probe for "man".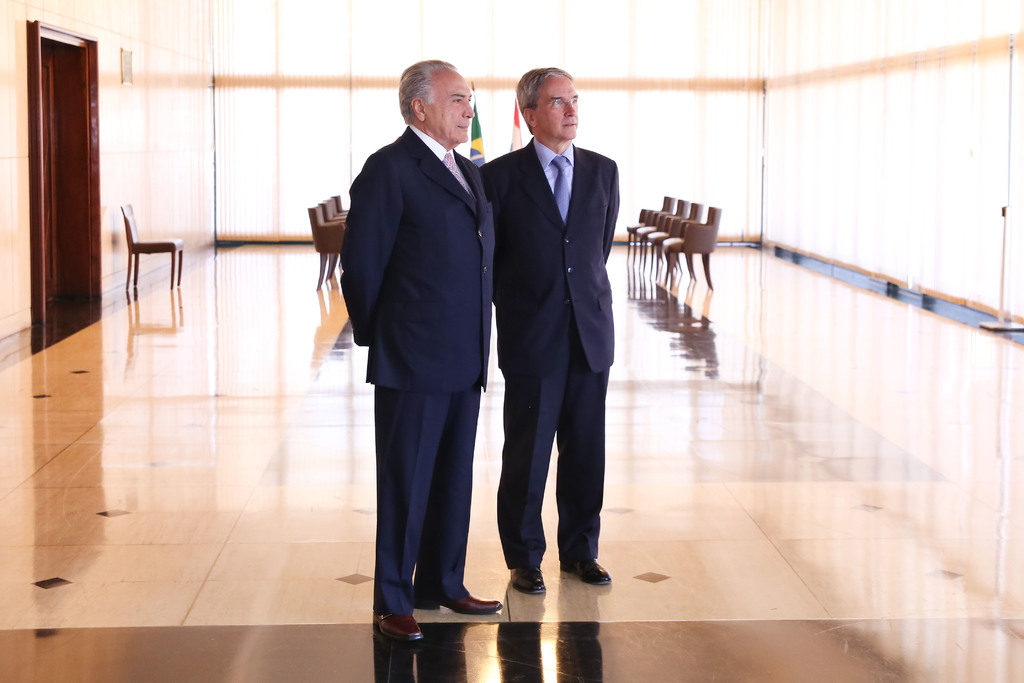
Probe result: <region>348, 58, 508, 649</region>.
